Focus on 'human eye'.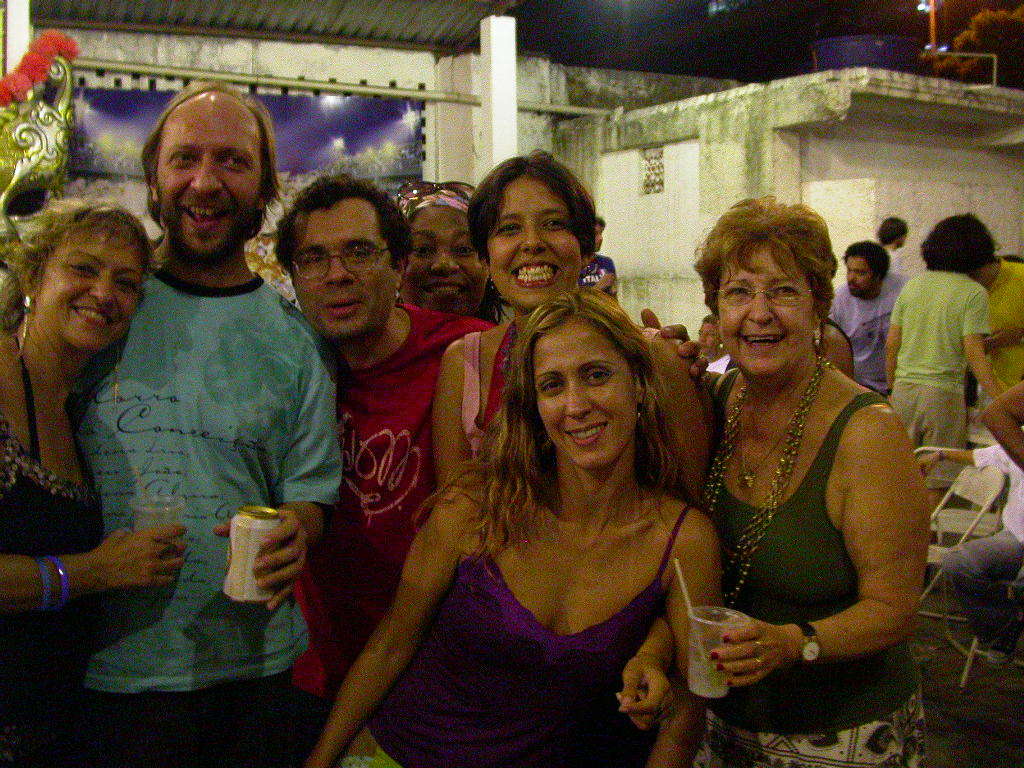
Focused at left=218, top=153, right=250, bottom=172.
